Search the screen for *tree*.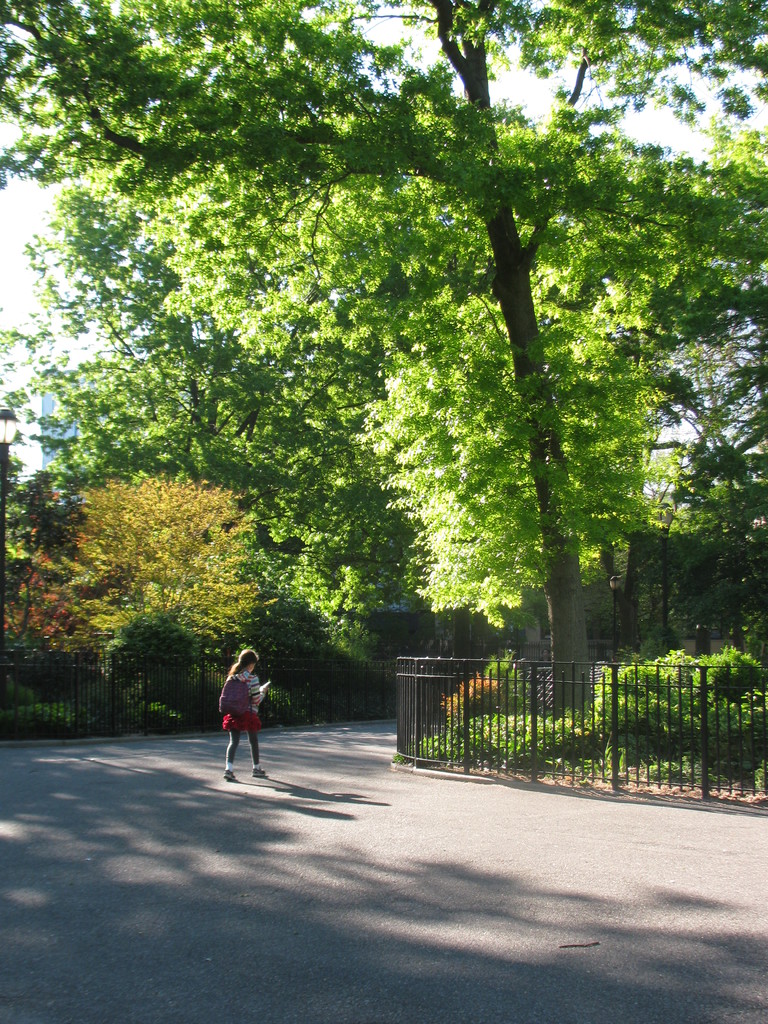
Found at detection(0, 0, 767, 711).
